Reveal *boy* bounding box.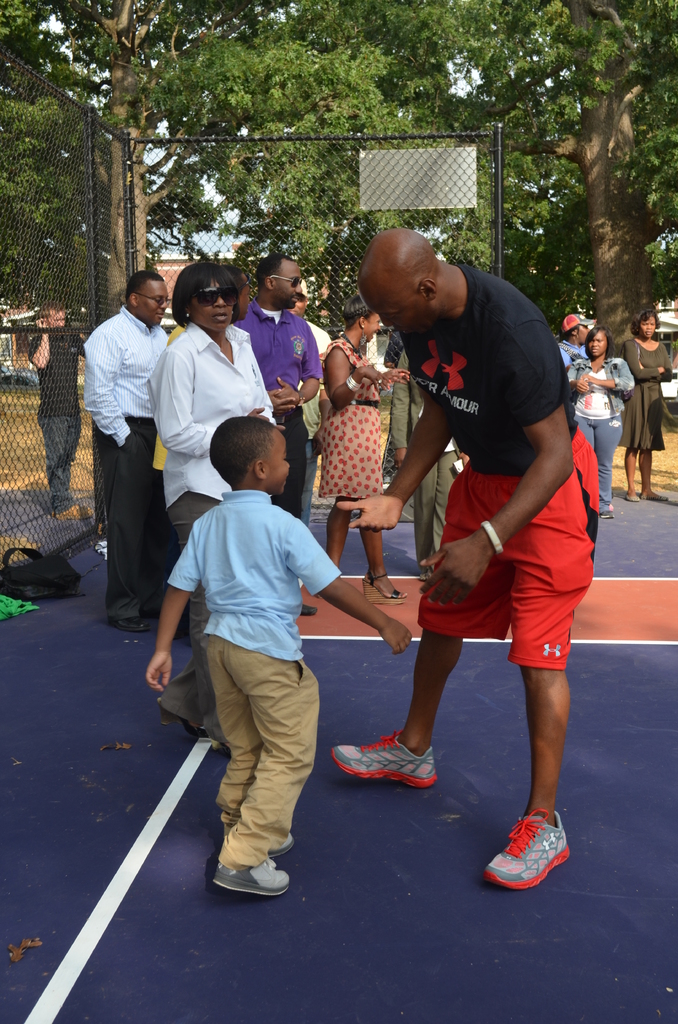
Revealed: [x1=152, y1=397, x2=351, y2=907].
